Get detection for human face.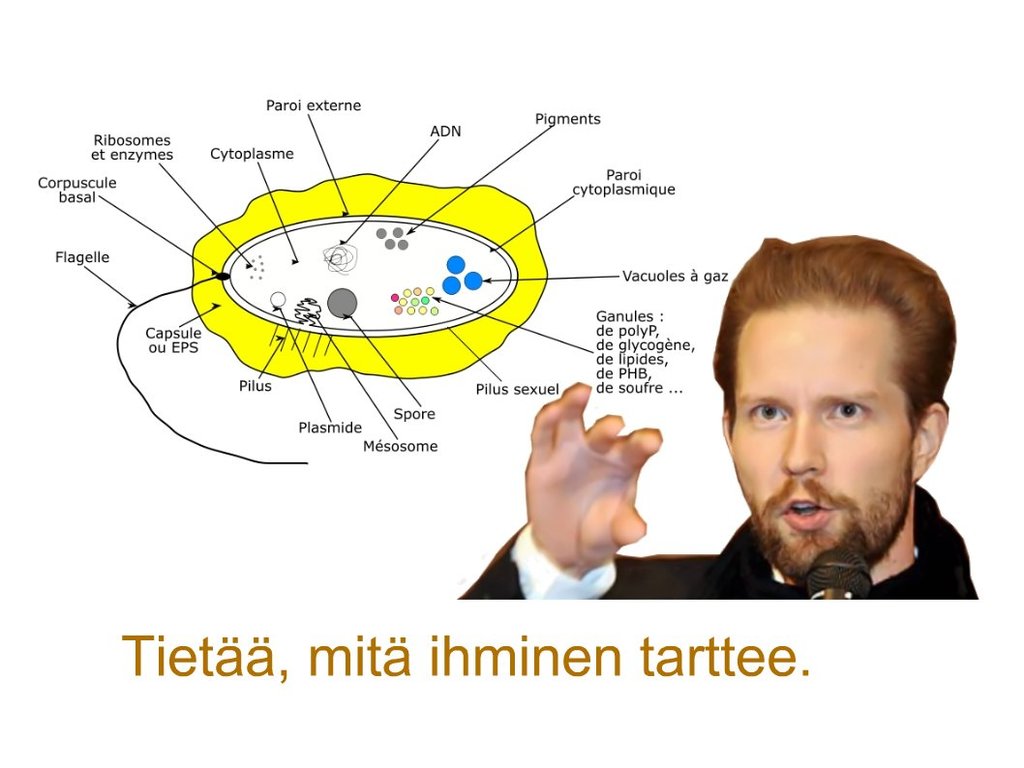
Detection: [x1=729, y1=303, x2=905, y2=581].
